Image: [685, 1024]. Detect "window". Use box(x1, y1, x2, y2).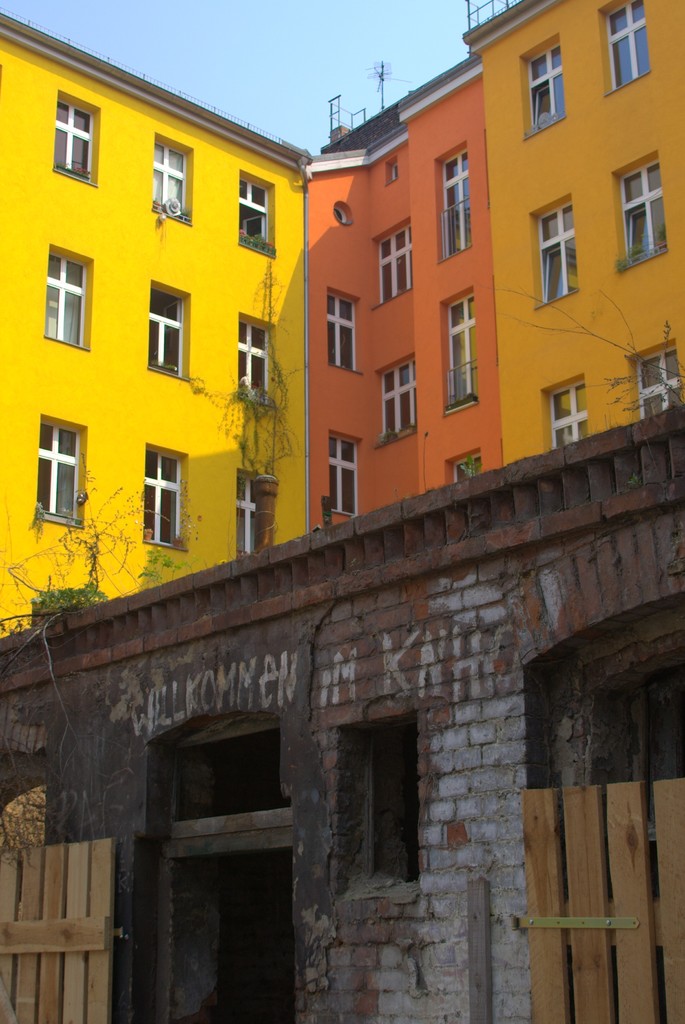
box(44, 258, 86, 349).
